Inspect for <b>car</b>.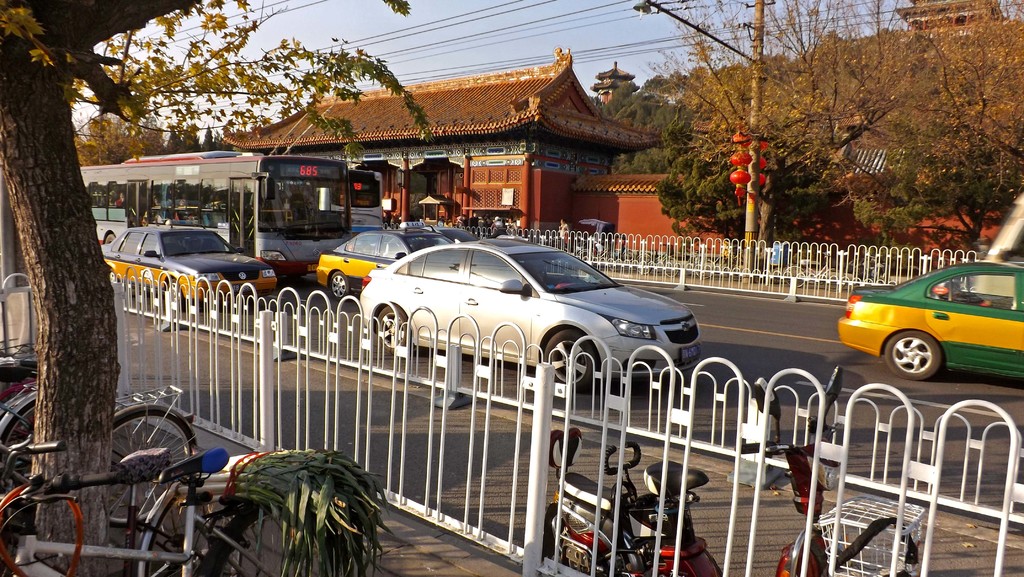
Inspection: (x1=354, y1=236, x2=699, y2=384).
